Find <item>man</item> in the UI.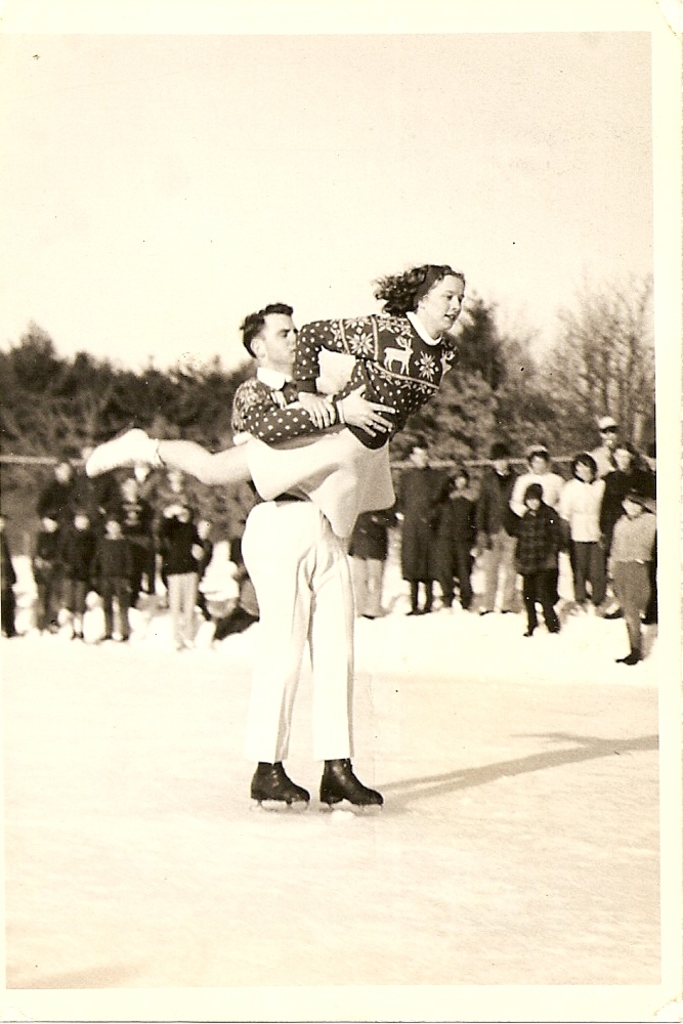
UI element at bbox(394, 440, 445, 616).
